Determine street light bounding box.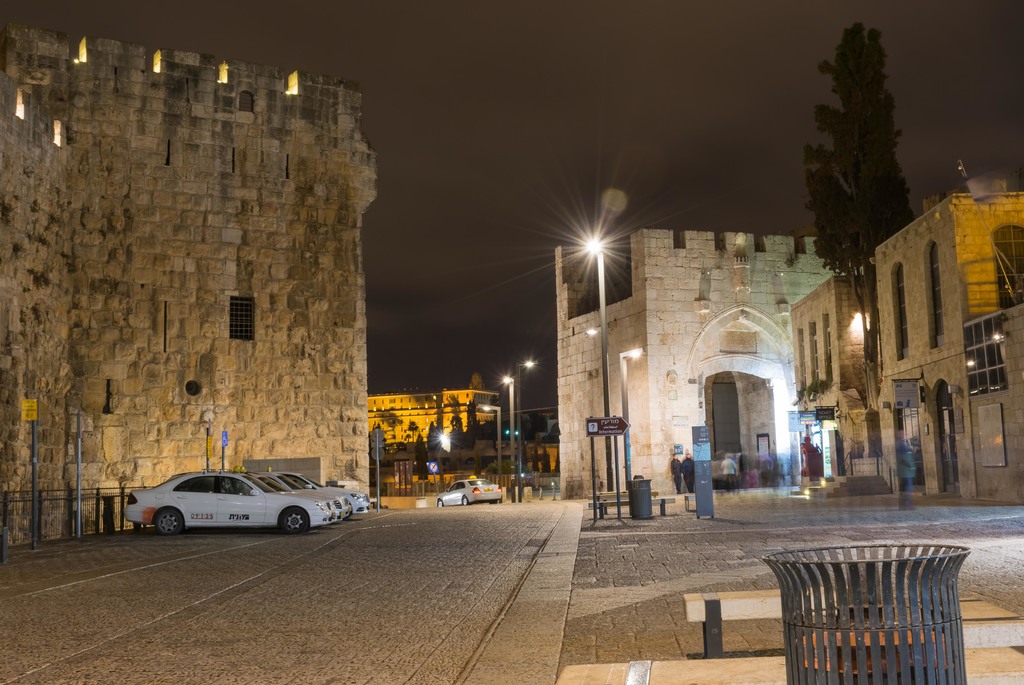
Determined: <box>616,345,646,485</box>.
